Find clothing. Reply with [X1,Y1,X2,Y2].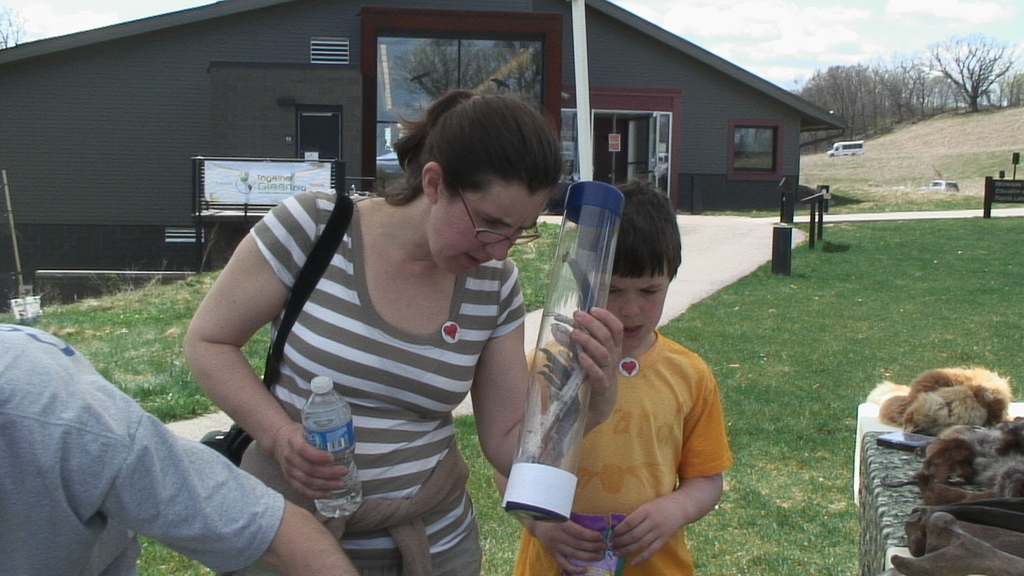
[240,186,526,575].
